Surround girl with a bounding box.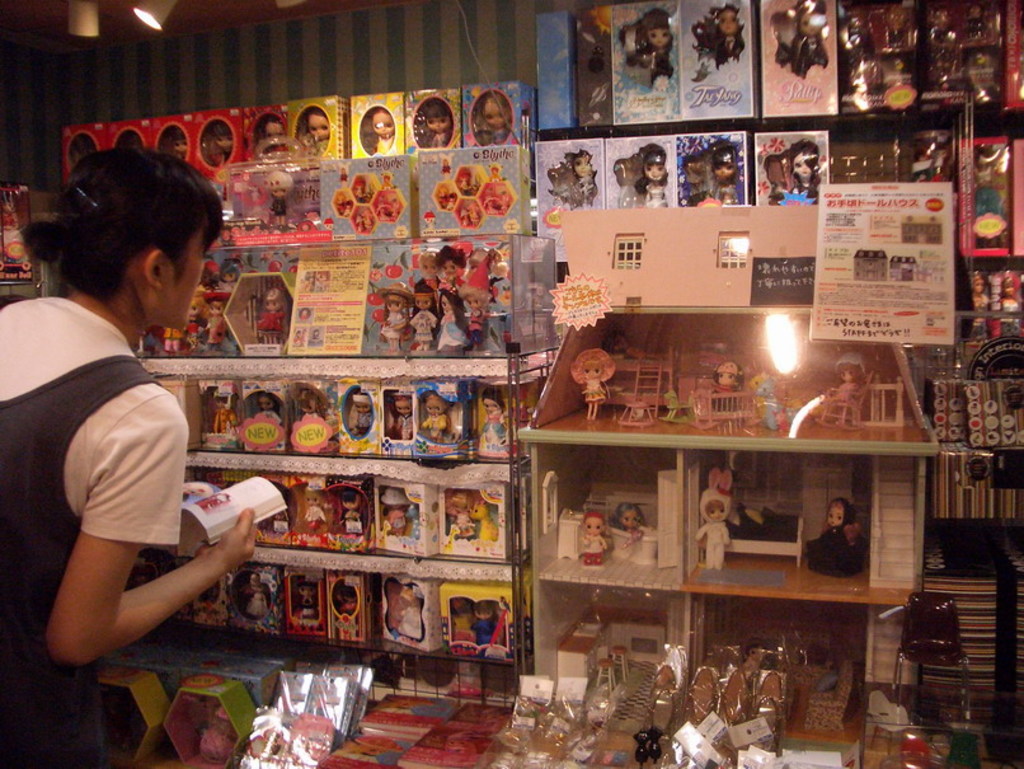
bbox=(231, 569, 263, 616).
